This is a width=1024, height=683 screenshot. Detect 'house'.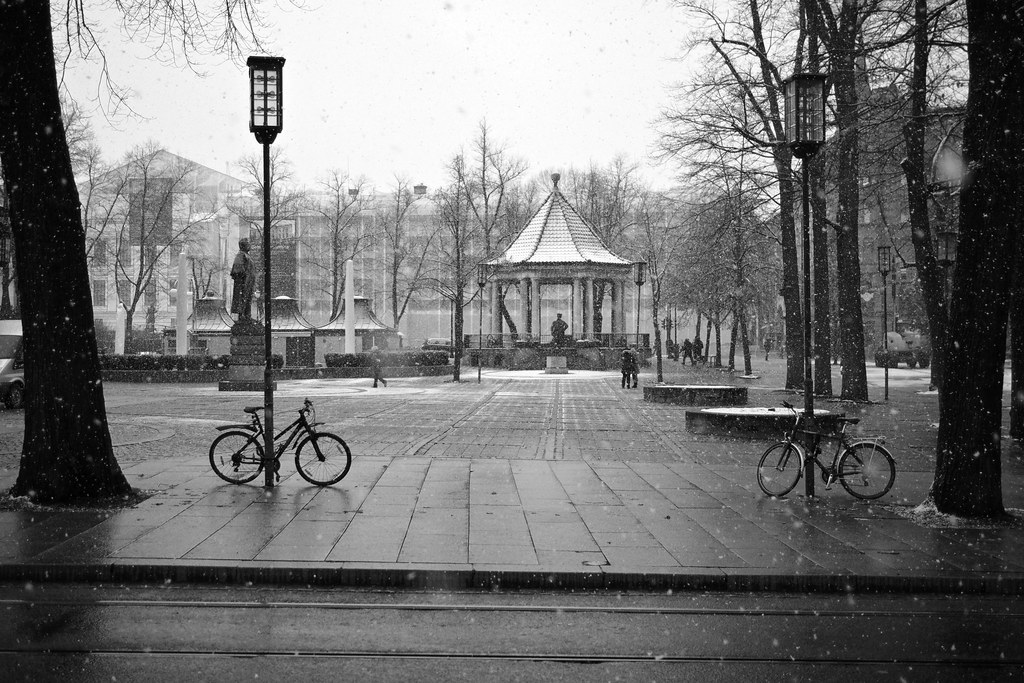
3 145 745 363.
